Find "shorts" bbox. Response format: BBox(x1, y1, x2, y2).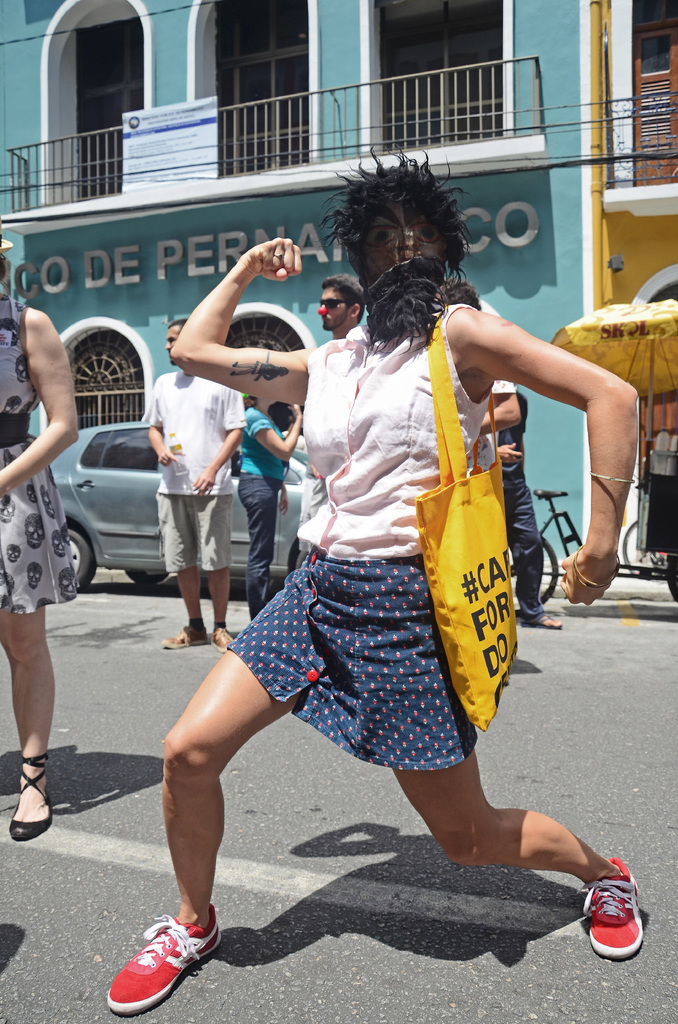
BBox(158, 490, 228, 574).
